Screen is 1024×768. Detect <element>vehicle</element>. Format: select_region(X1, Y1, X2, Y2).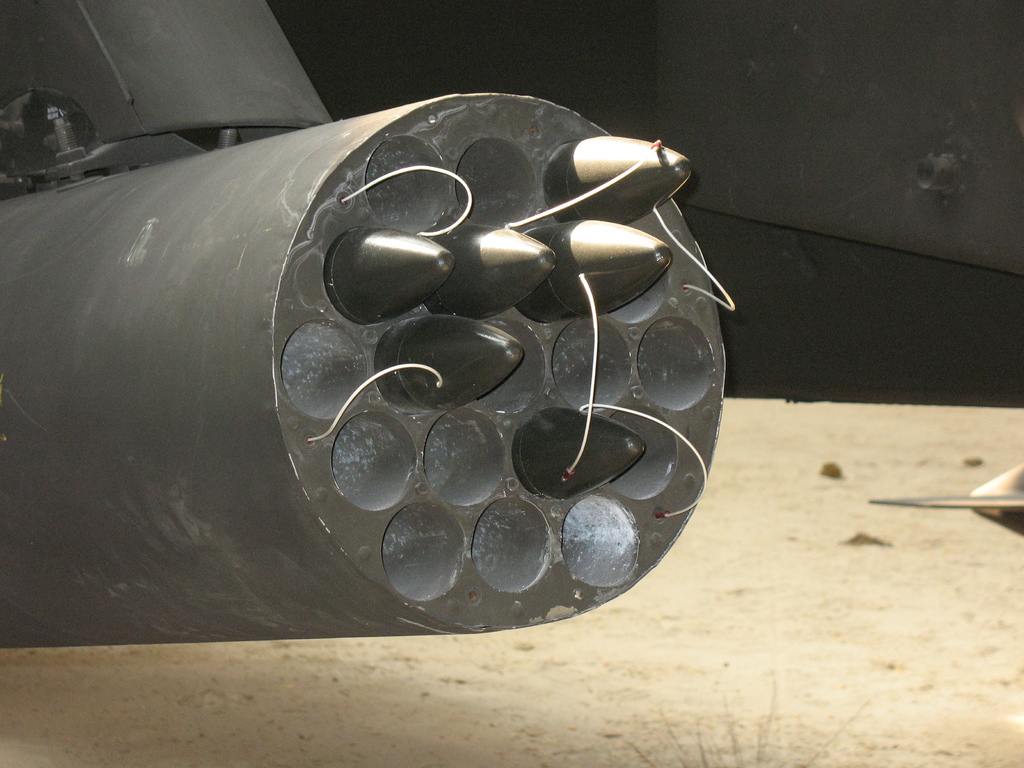
select_region(0, 0, 1023, 640).
